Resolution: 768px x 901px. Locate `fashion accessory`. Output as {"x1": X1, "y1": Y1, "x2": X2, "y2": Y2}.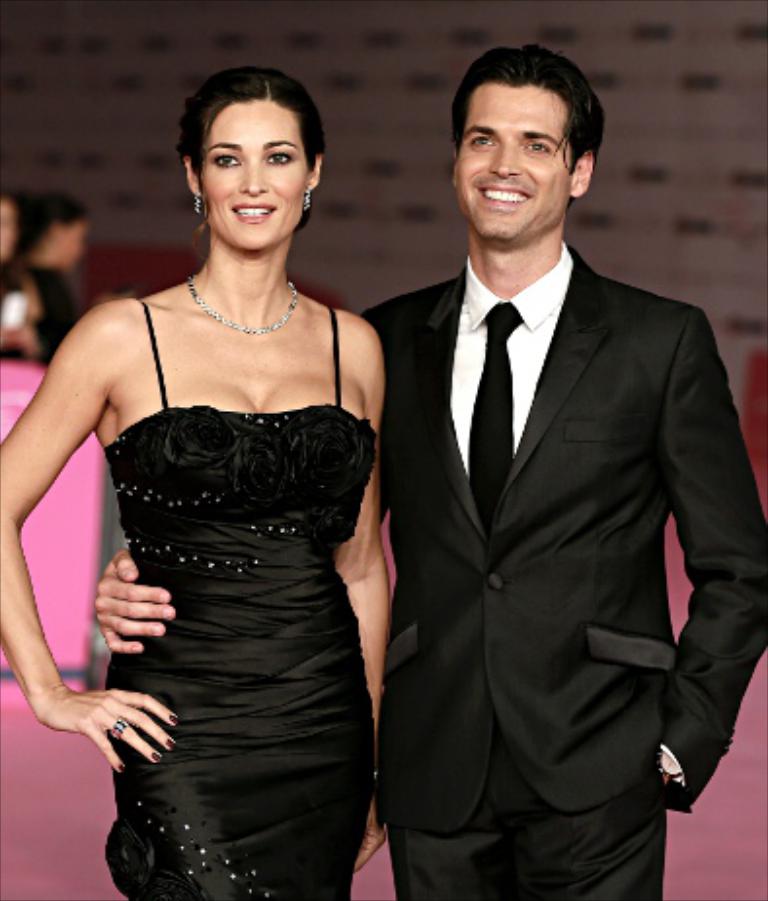
{"x1": 191, "y1": 195, "x2": 207, "y2": 216}.
